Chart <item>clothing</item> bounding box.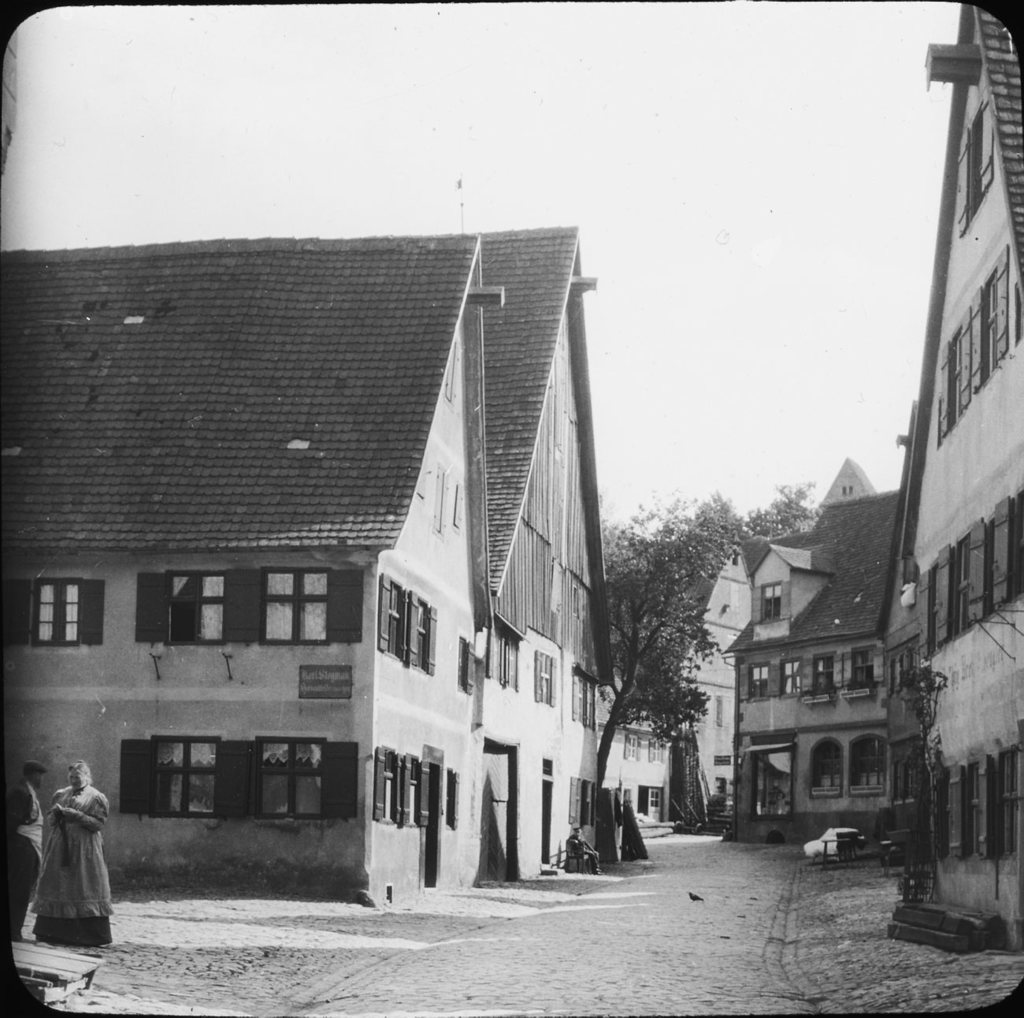
Charted: Rect(9, 773, 43, 938).
